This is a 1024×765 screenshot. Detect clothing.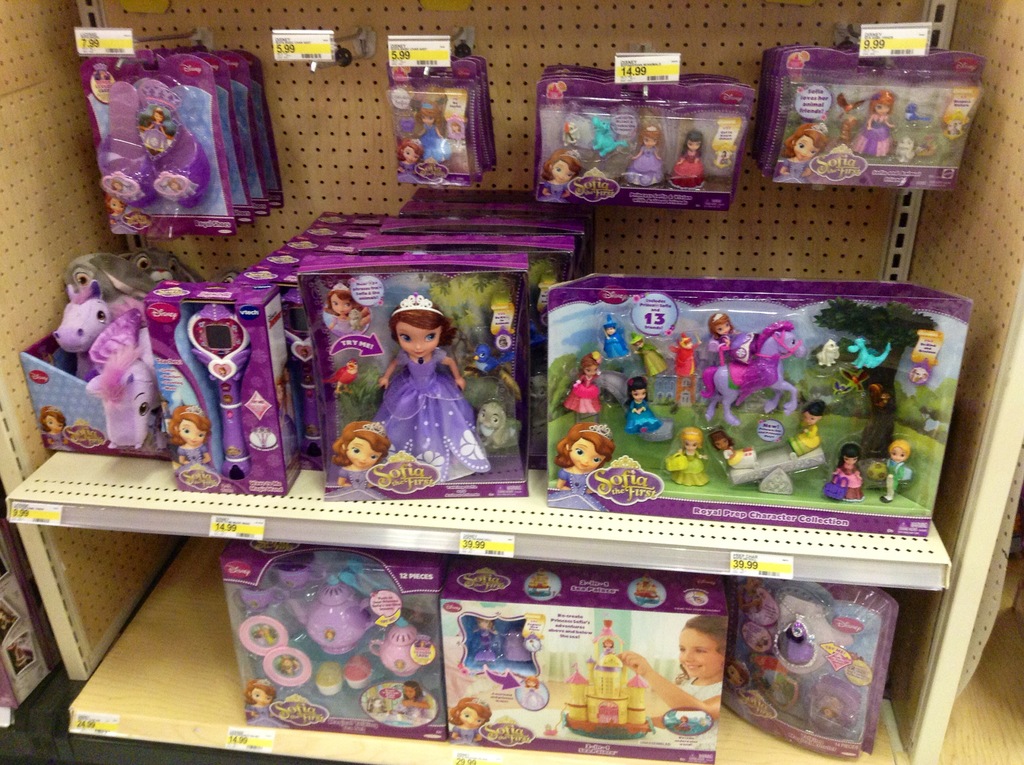
rect(522, 688, 544, 708).
